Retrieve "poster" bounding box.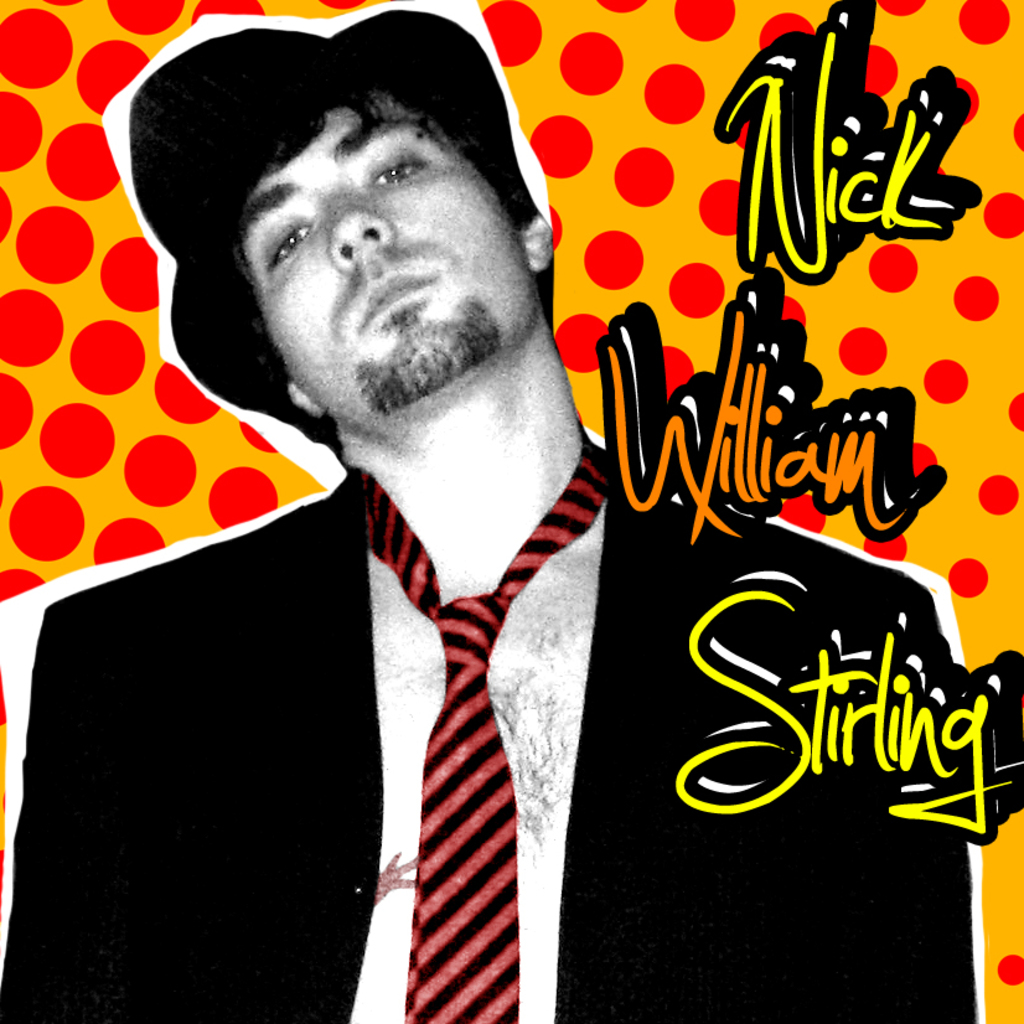
Bounding box: 0/0/1023/1023.
